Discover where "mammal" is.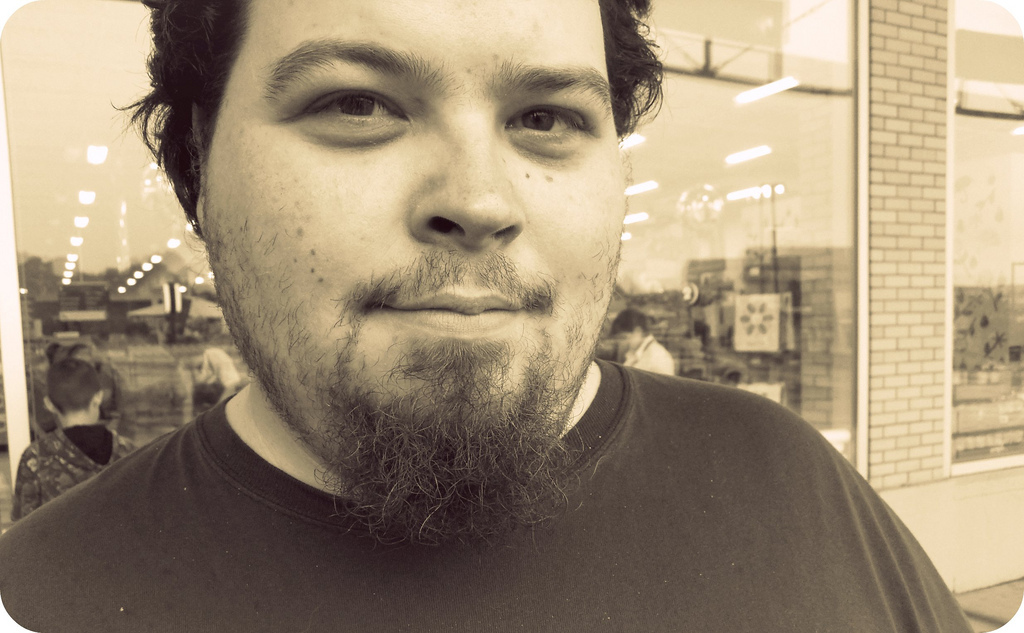
Discovered at 47, 332, 132, 434.
